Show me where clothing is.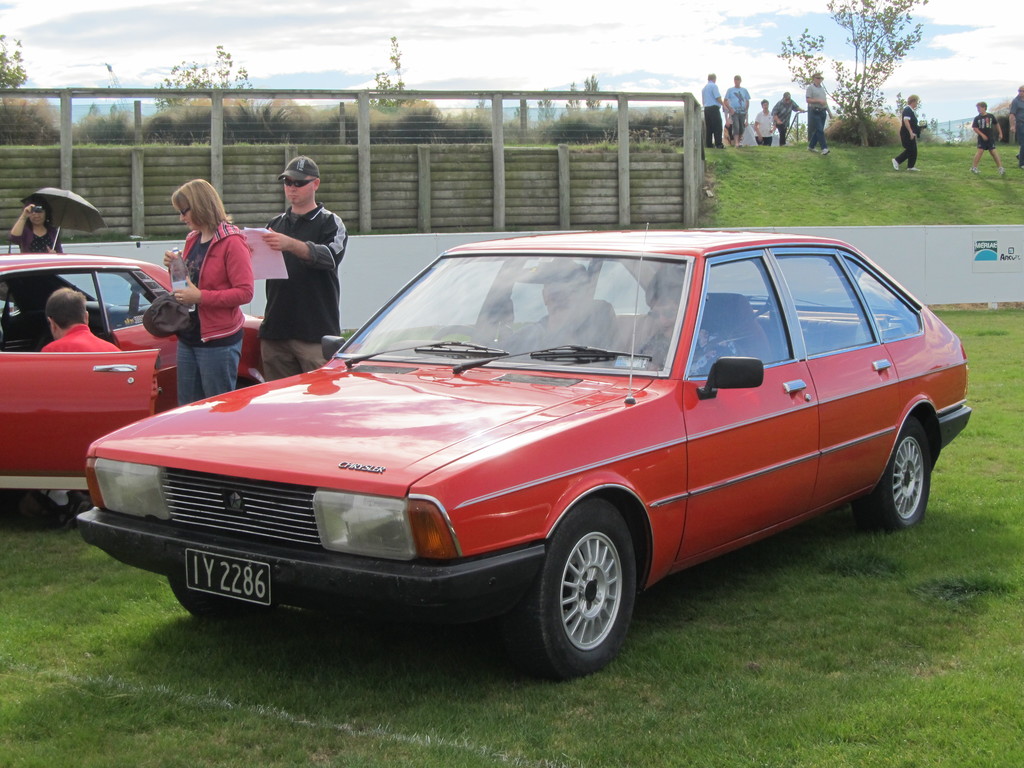
clothing is at 897, 108, 919, 164.
